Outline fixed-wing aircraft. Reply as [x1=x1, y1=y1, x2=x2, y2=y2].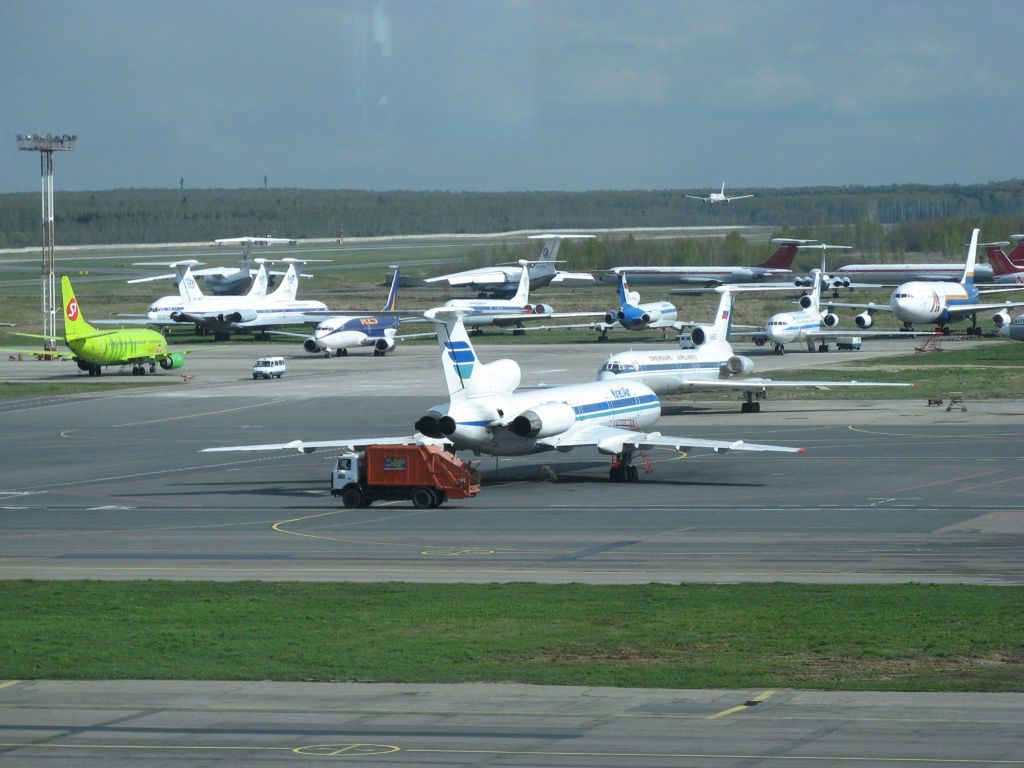
[x1=514, y1=274, x2=723, y2=340].
